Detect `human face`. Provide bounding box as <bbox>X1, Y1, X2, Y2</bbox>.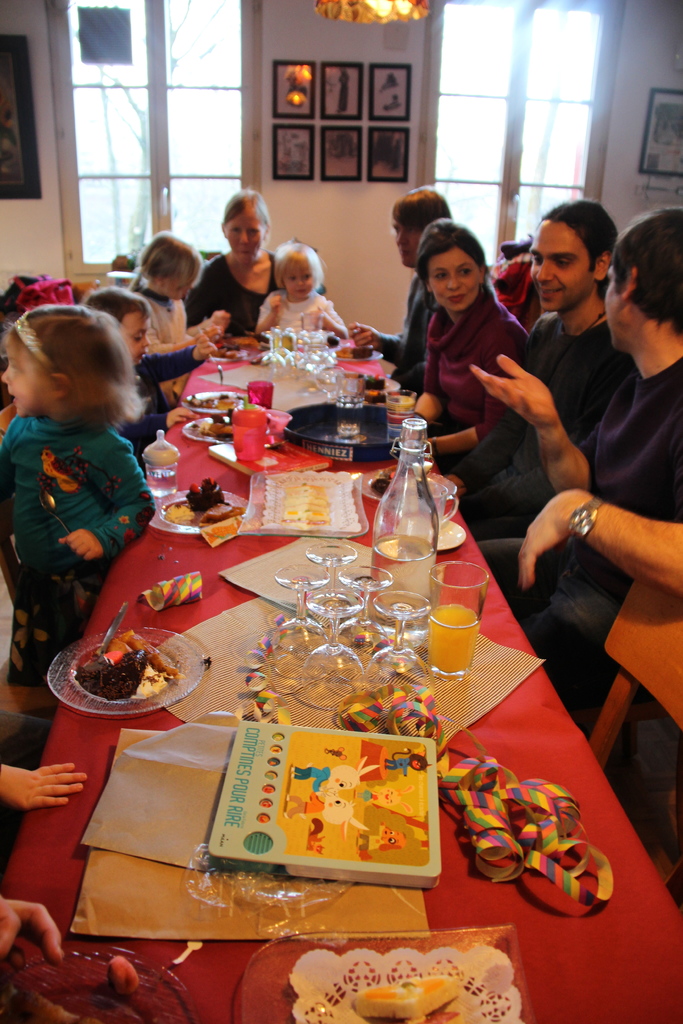
<bbox>284, 264, 313, 302</bbox>.
